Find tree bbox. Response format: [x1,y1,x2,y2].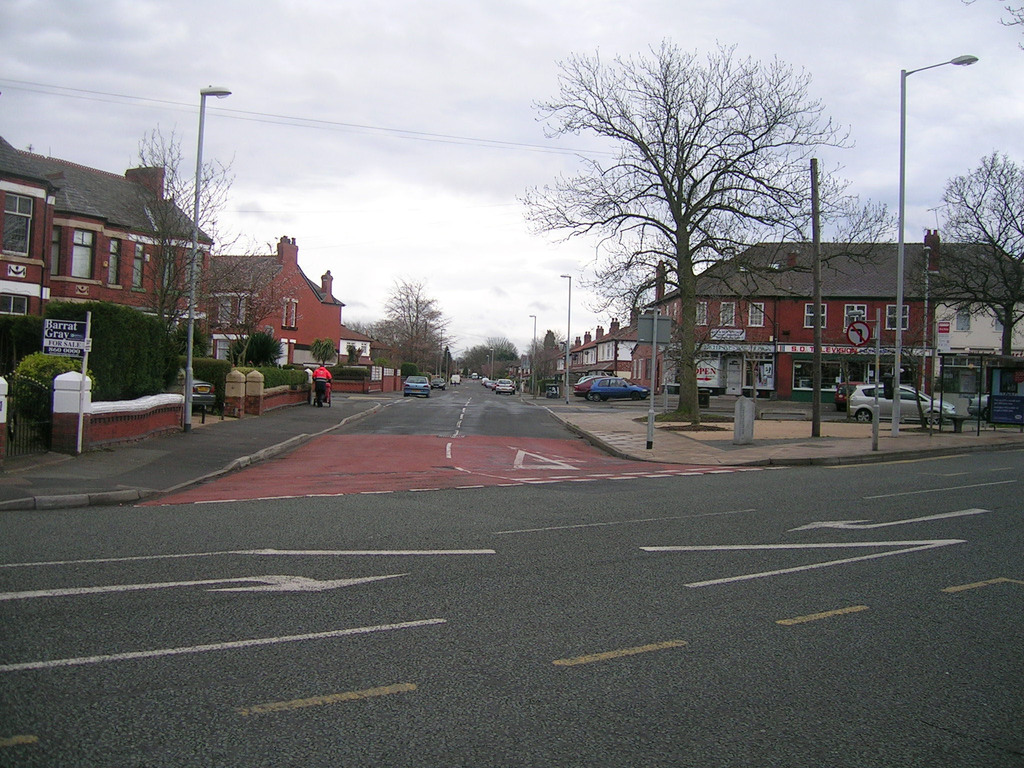
[904,147,1023,360].
